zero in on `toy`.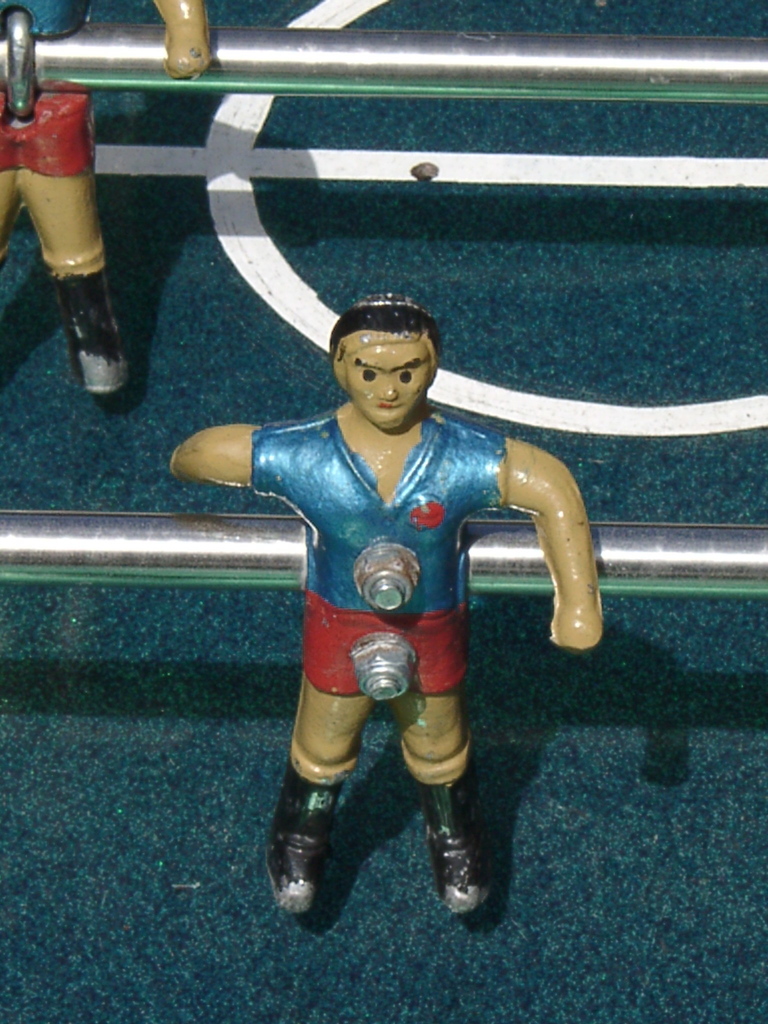
Zeroed in: crop(171, 292, 622, 923).
